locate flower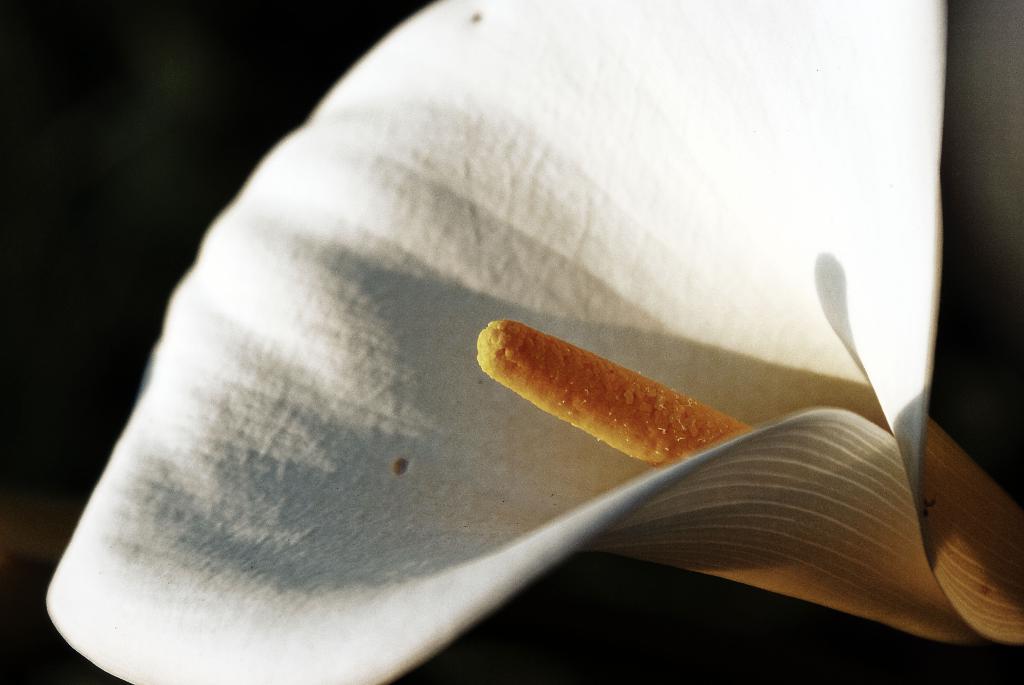
box(45, 0, 1023, 684)
